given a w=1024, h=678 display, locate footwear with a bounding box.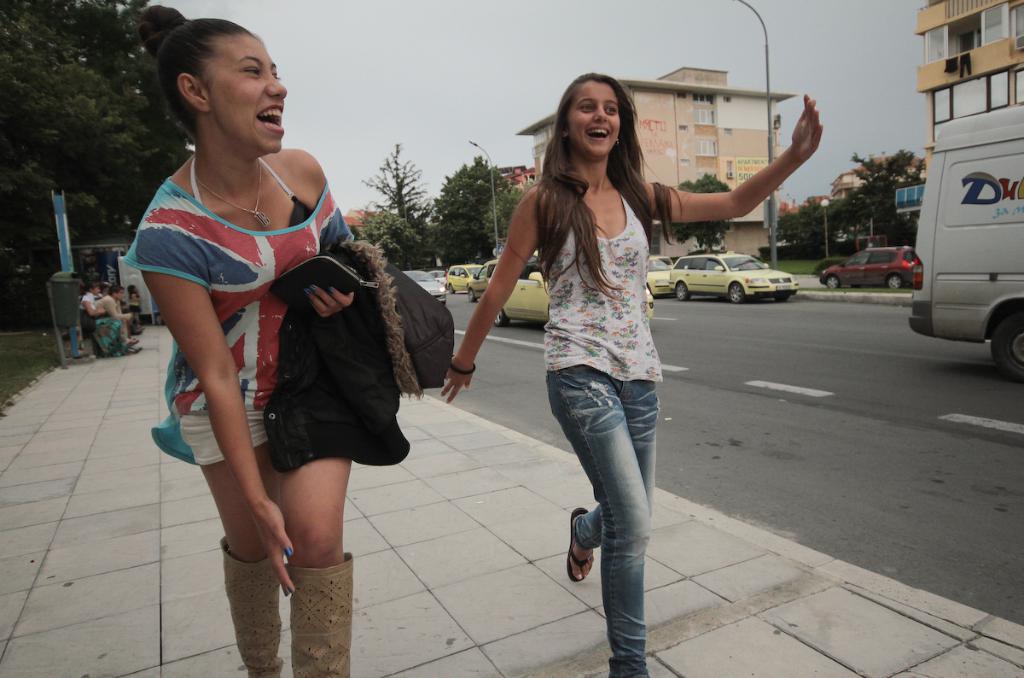
Located: 224 544 284 677.
